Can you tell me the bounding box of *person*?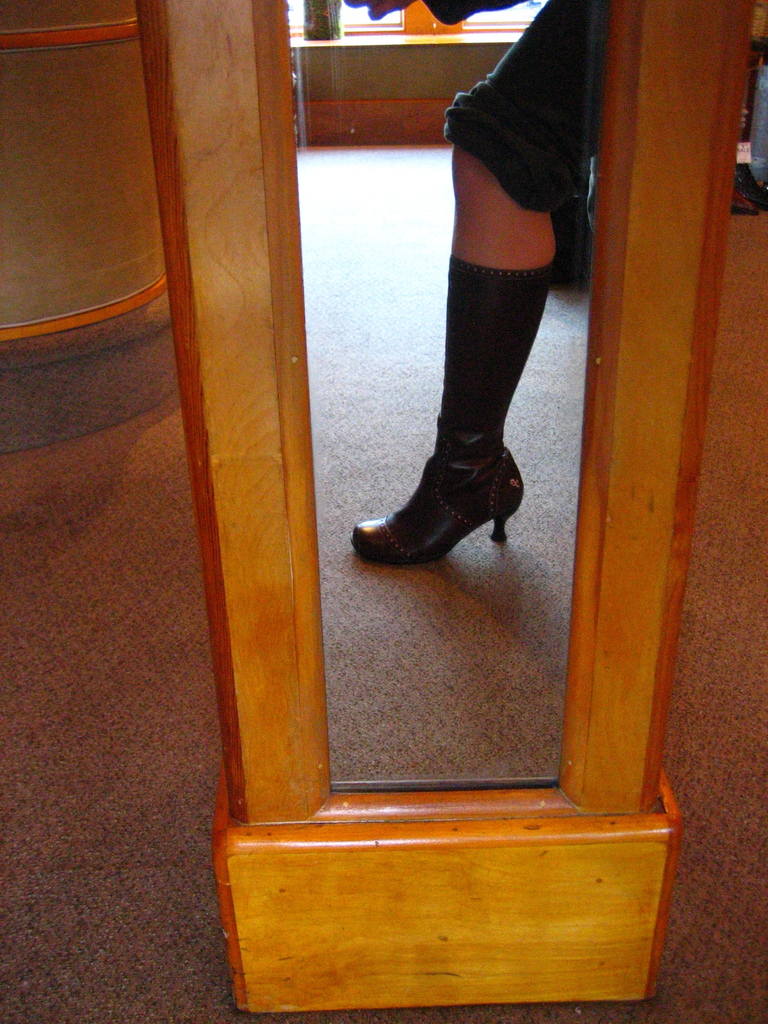
(343,63,595,570).
